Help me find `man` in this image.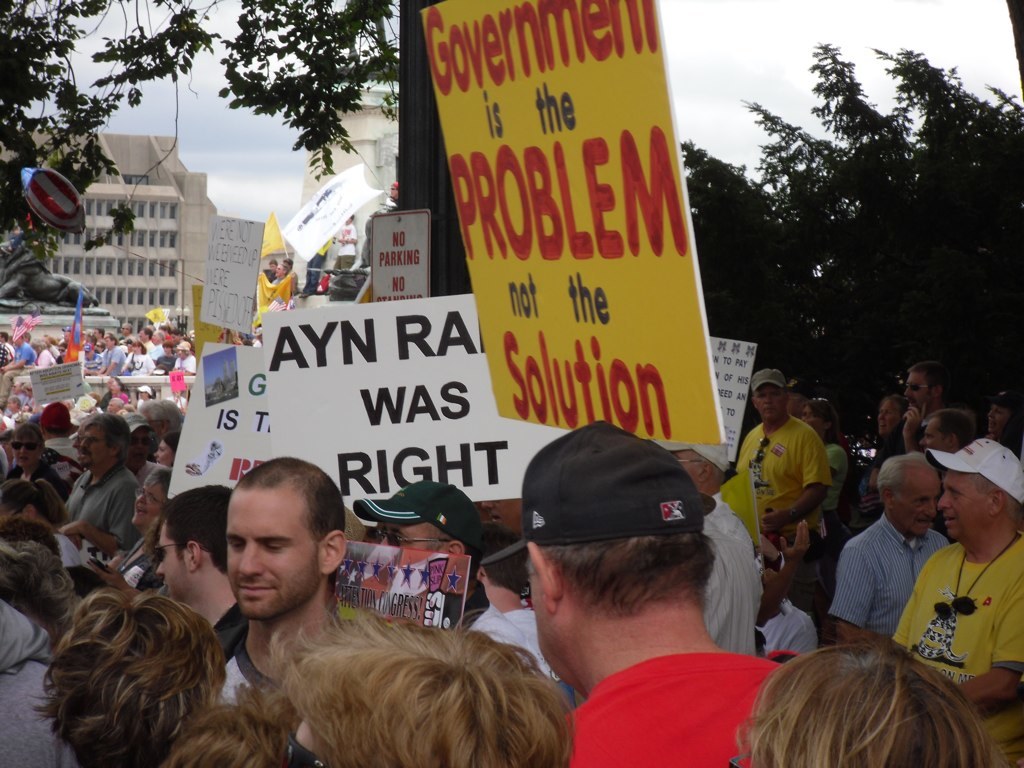
Found it: (147, 329, 163, 364).
